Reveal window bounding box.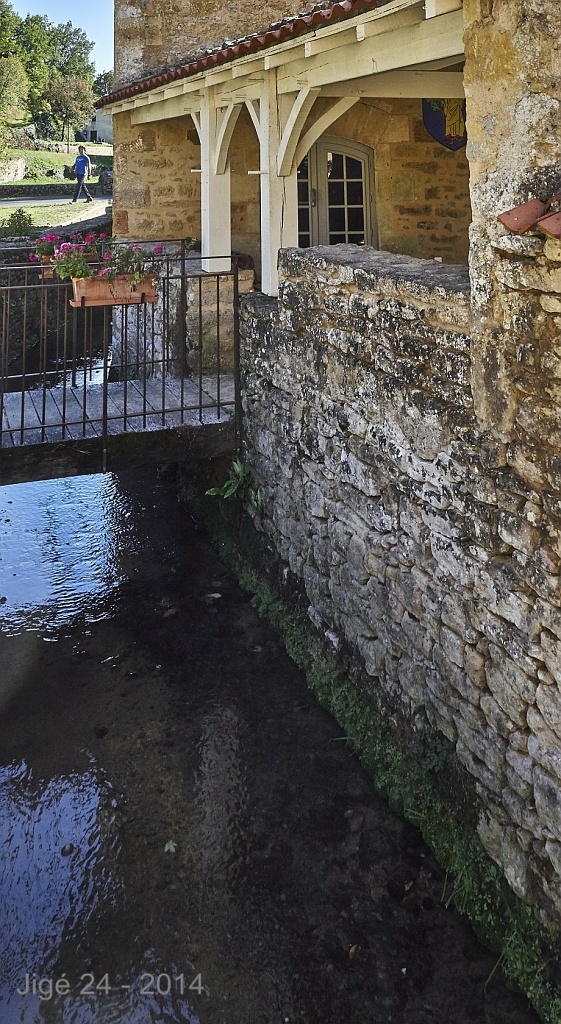
Revealed: BBox(294, 141, 365, 257).
